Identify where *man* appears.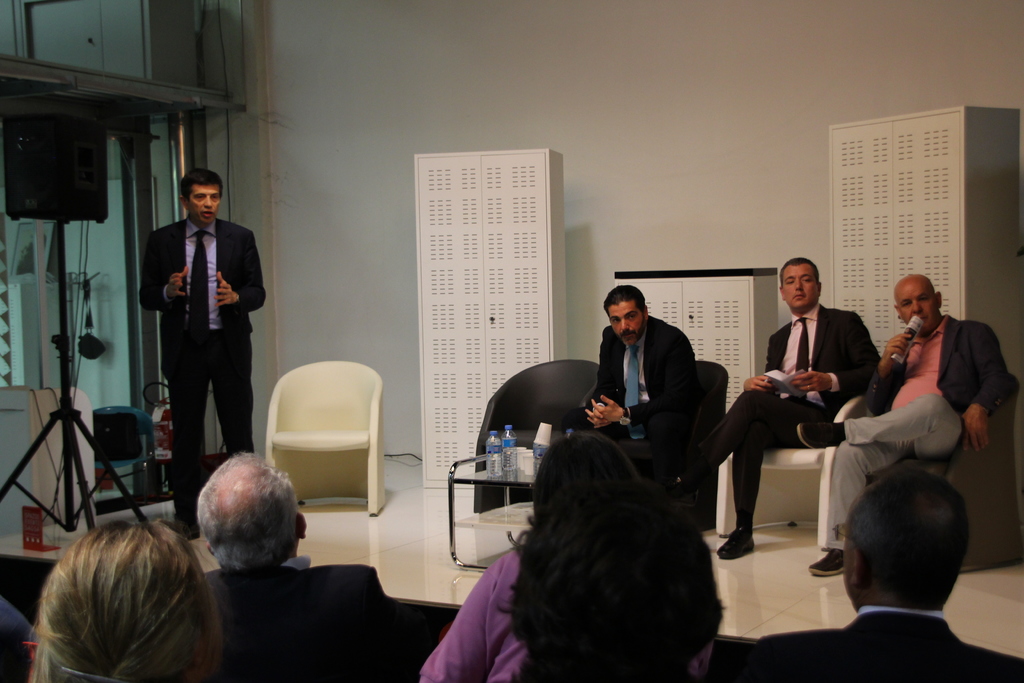
Appears at 138 167 268 536.
